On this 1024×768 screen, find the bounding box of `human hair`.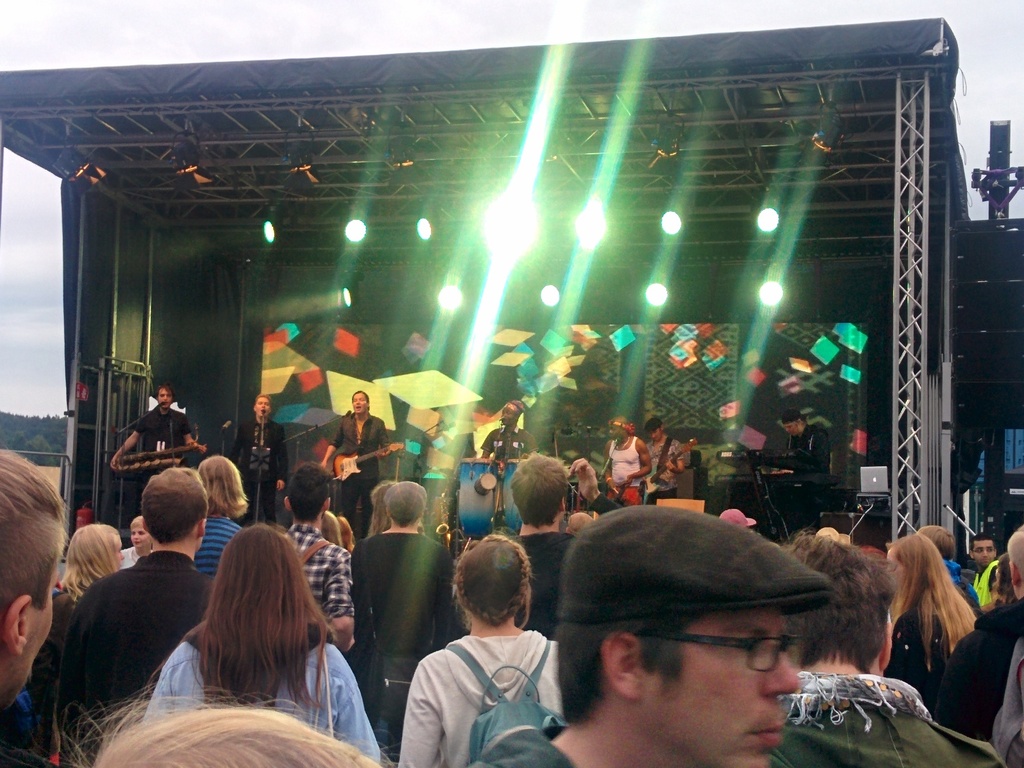
Bounding box: region(448, 532, 540, 626).
